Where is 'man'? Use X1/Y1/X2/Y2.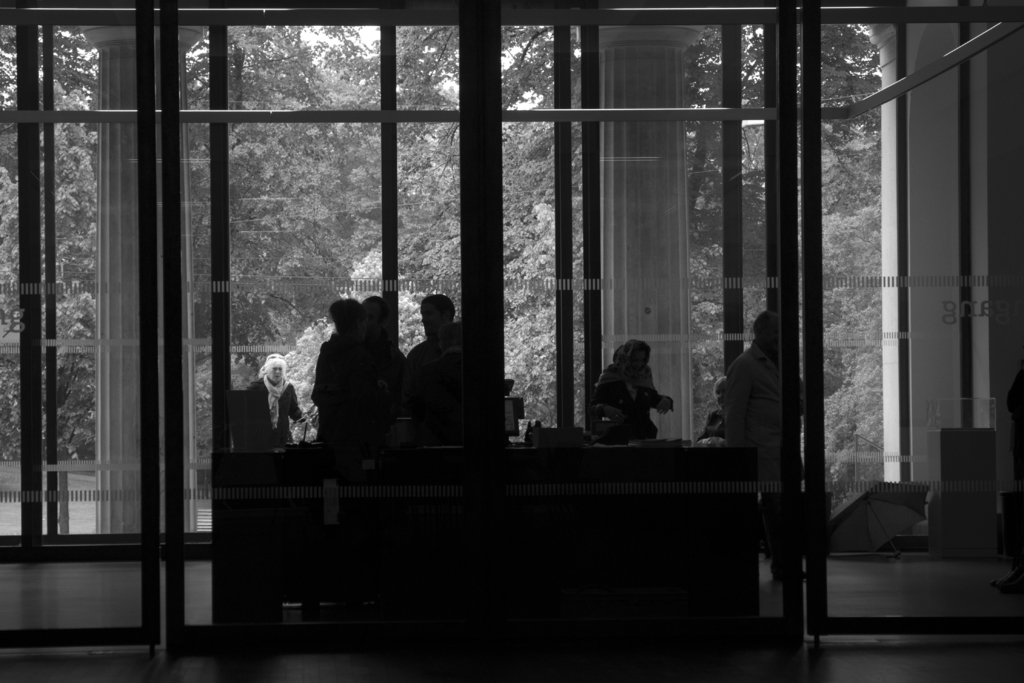
405/294/461/369.
